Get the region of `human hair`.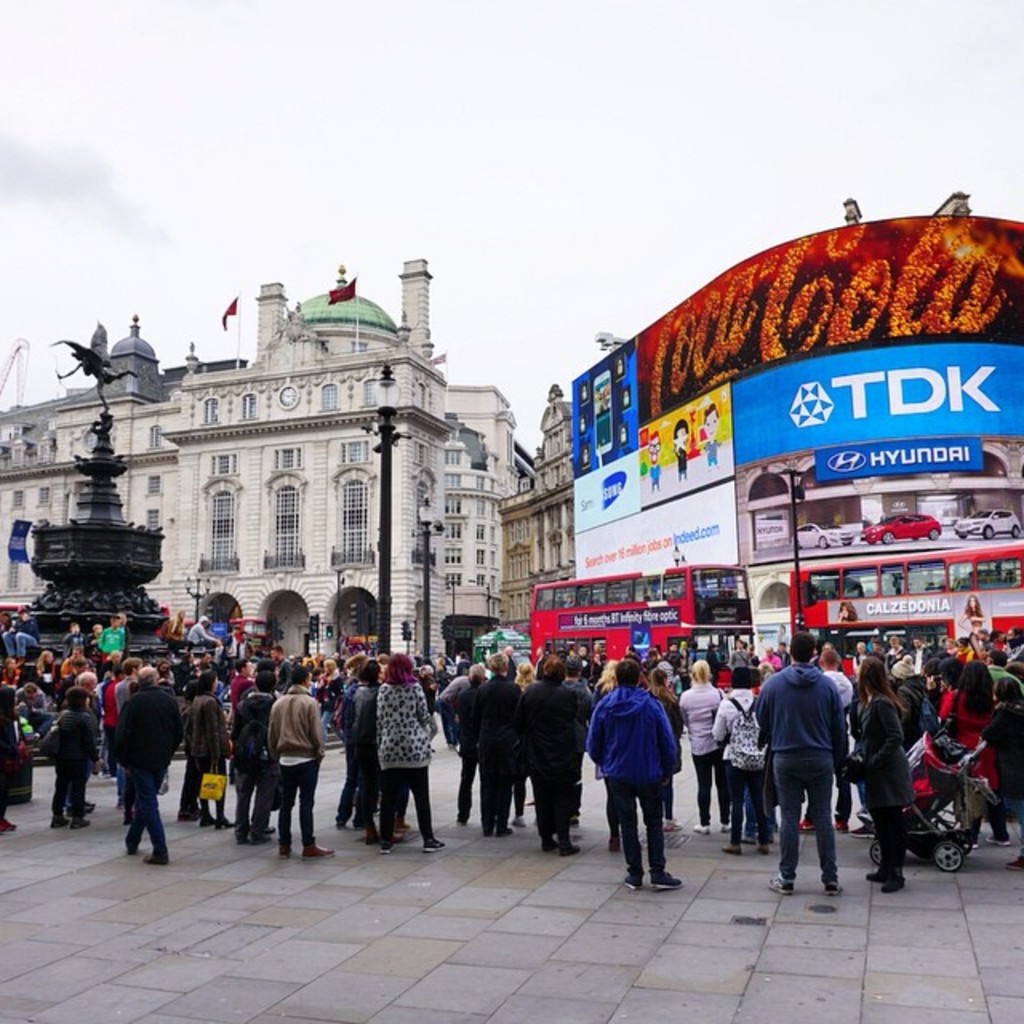
(118,656,136,677).
